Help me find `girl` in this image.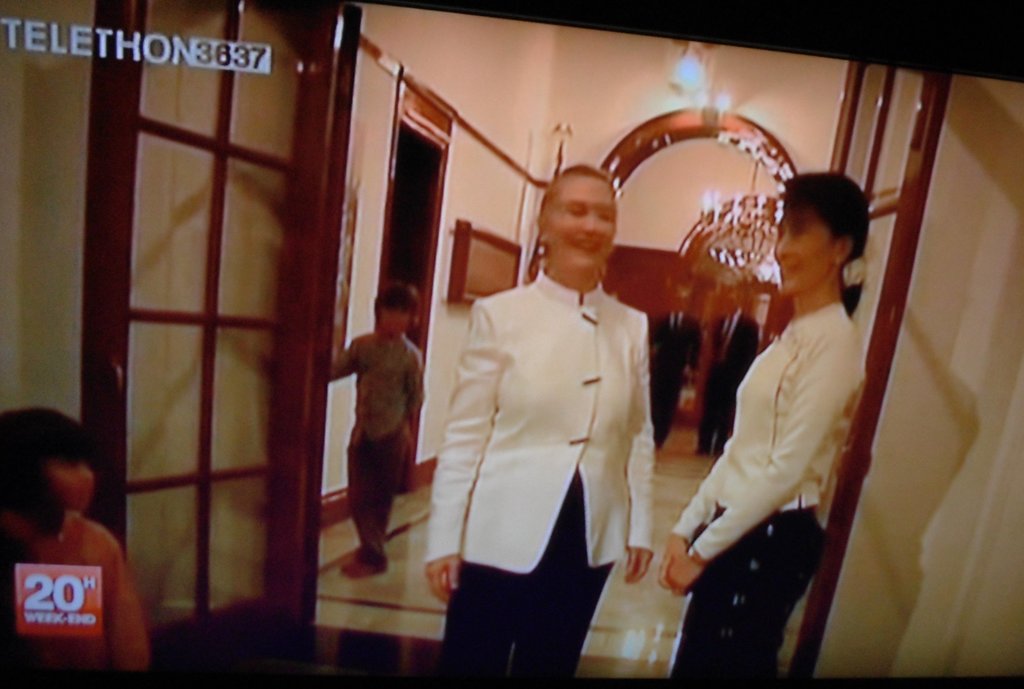
Found it: box=[0, 408, 147, 688].
